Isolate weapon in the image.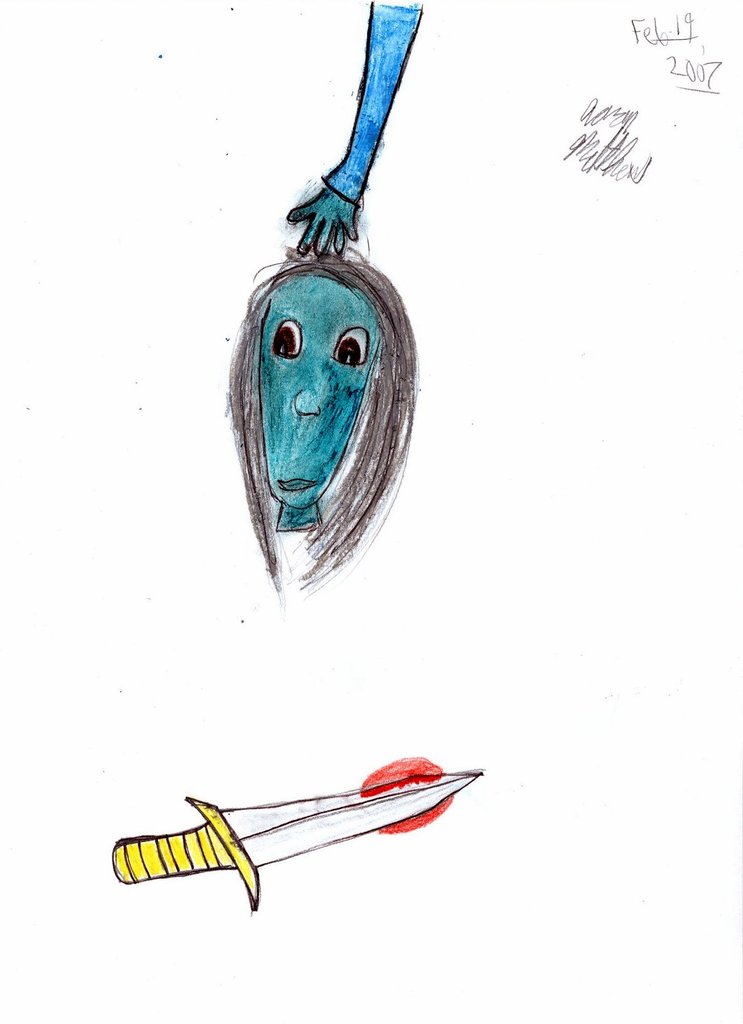
Isolated region: region(117, 780, 482, 901).
